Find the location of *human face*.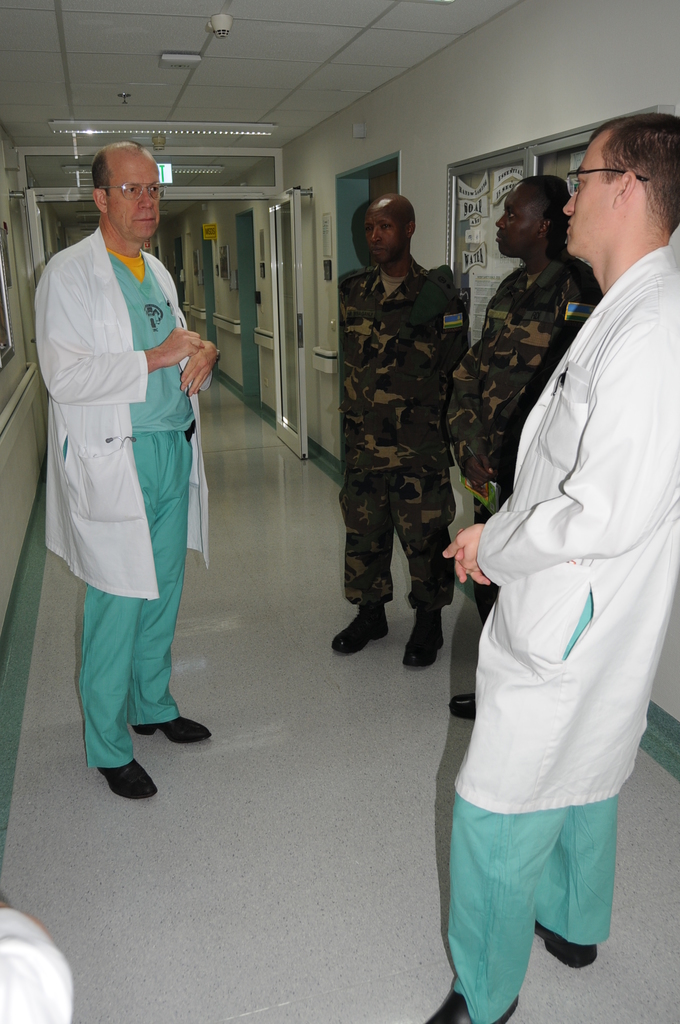
Location: [103, 160, 156, 236].
